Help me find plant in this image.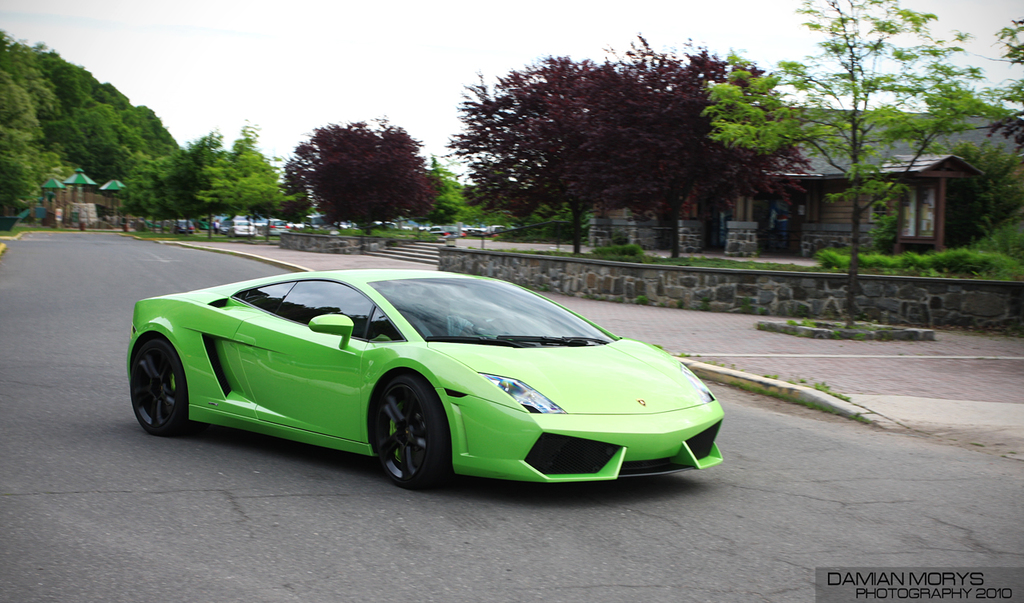
Found it: pyautogui.locateOnScreen(300, 232, 403, 237).
